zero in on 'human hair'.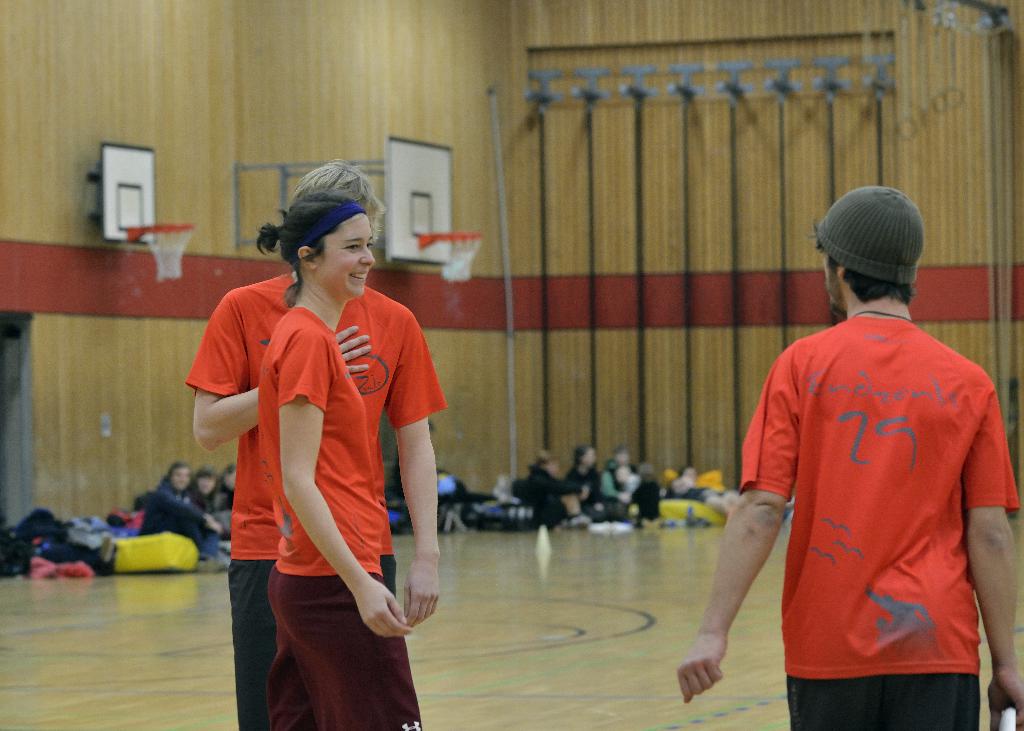
Zeroed in: 284/159/388/243.
